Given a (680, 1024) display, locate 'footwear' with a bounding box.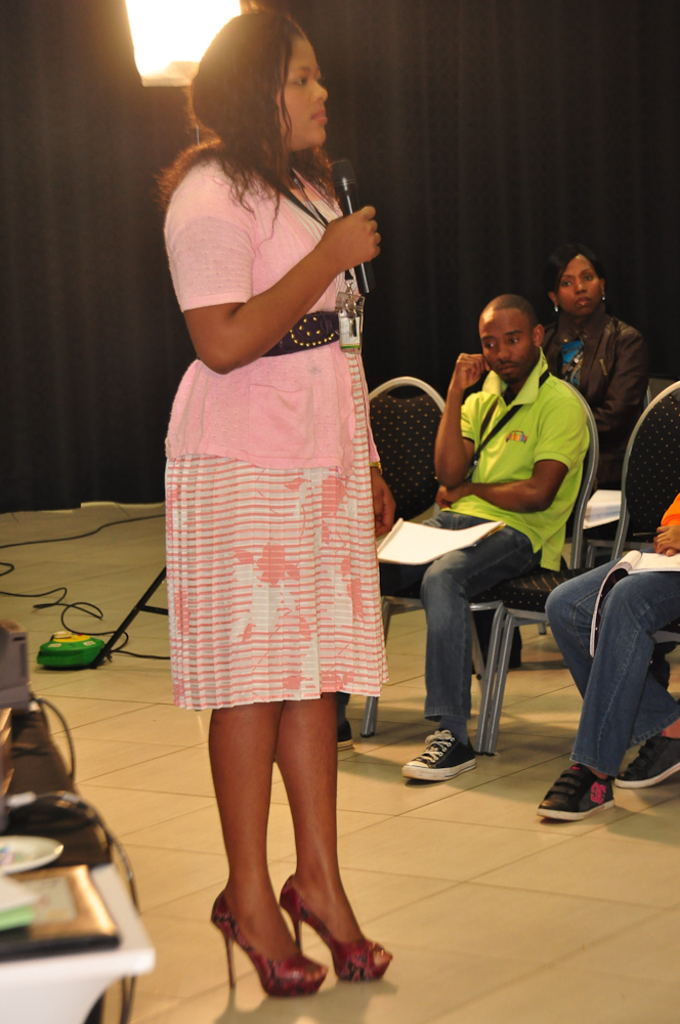
Located: l=337, t=719, r=354, b=752.
